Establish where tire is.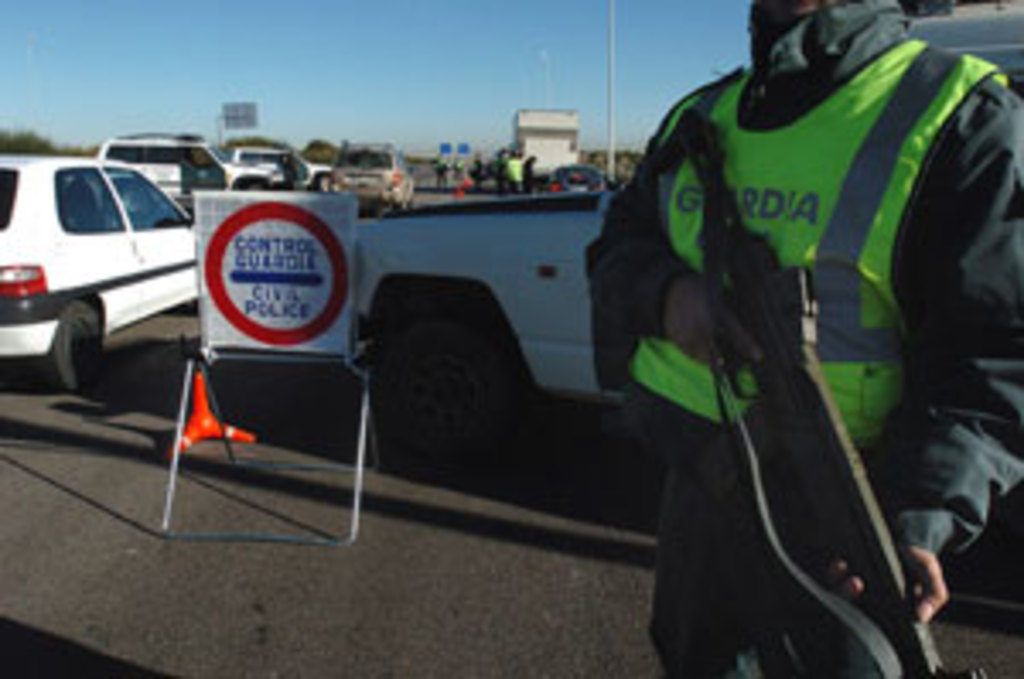
Established at 314 174 331 188.
